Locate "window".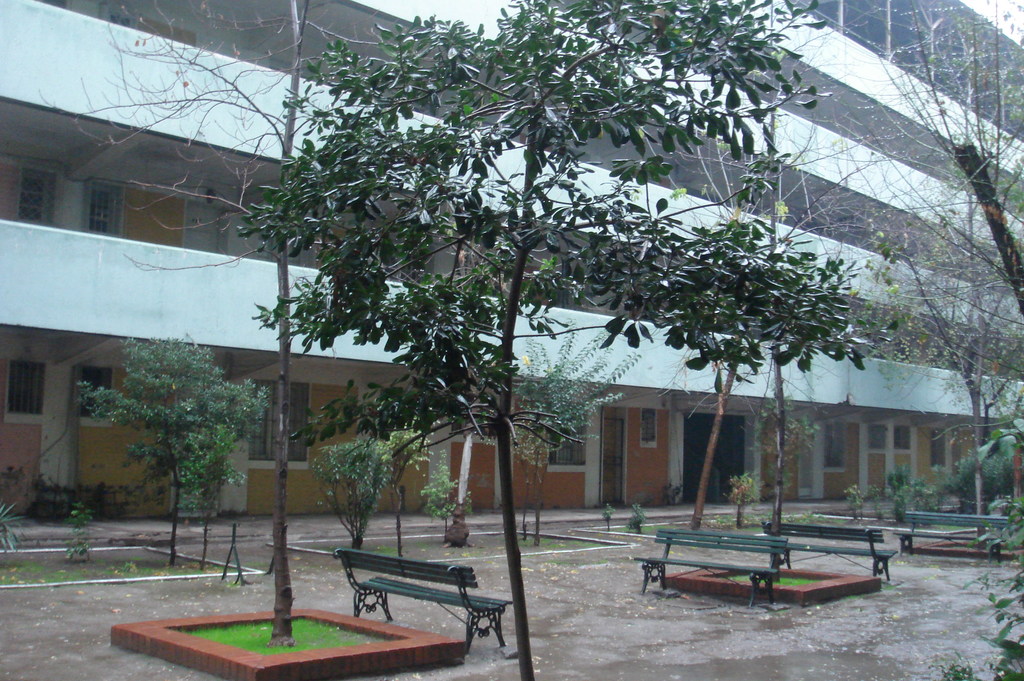
Bounding box: 246:374:316:472.
